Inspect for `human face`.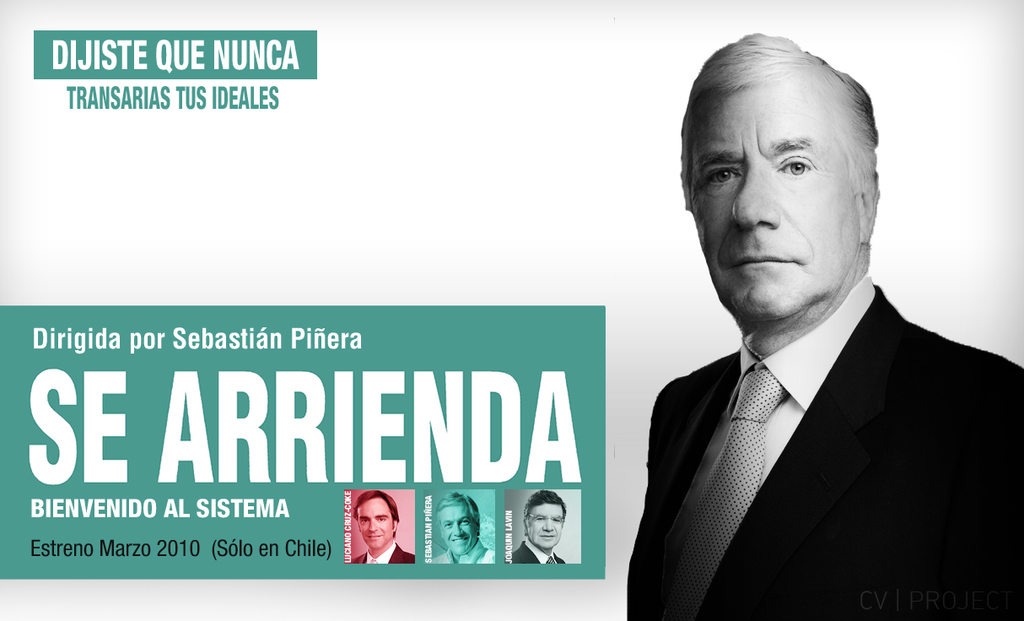
Inspection: 434 505 477 556.
